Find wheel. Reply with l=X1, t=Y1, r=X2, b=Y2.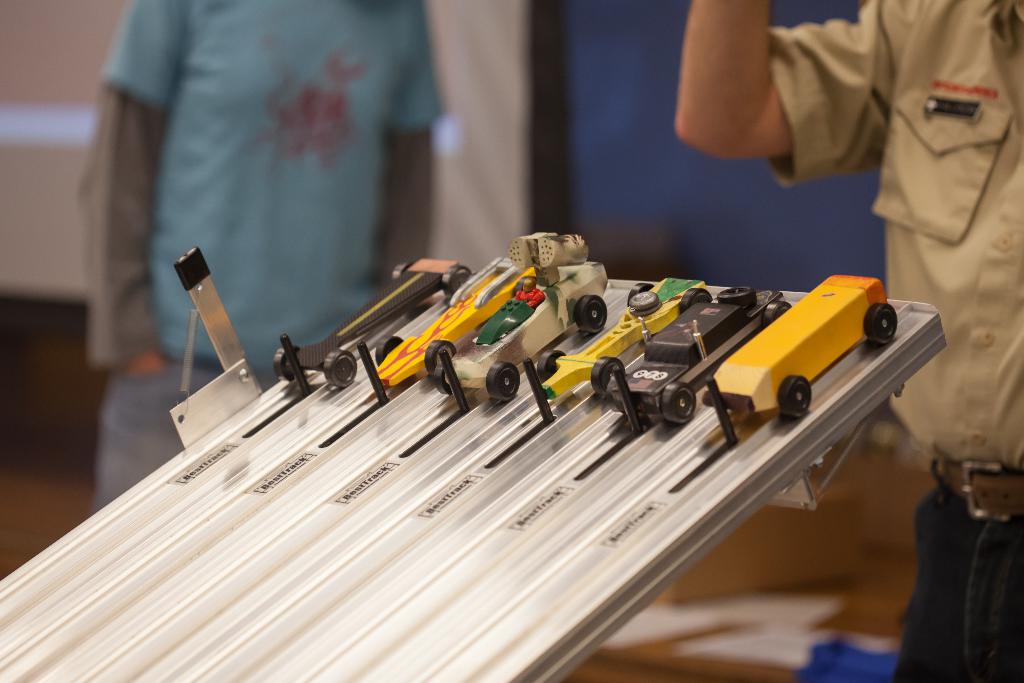
l=780, t=374, r=813, b=414.
